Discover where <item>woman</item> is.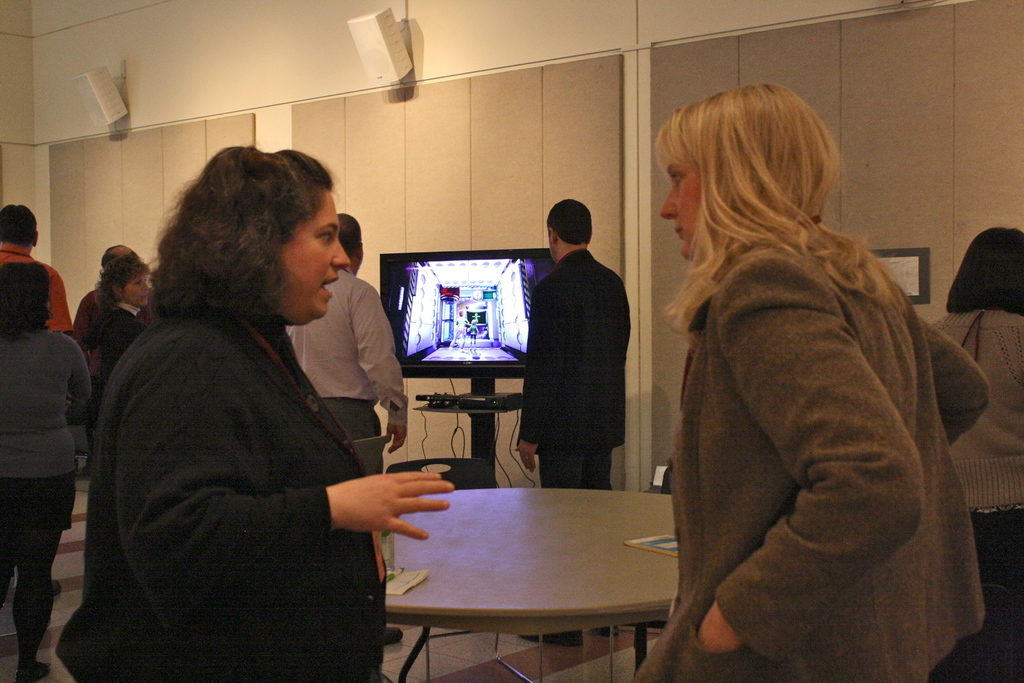
Discovered at 933/227/1023/682.
